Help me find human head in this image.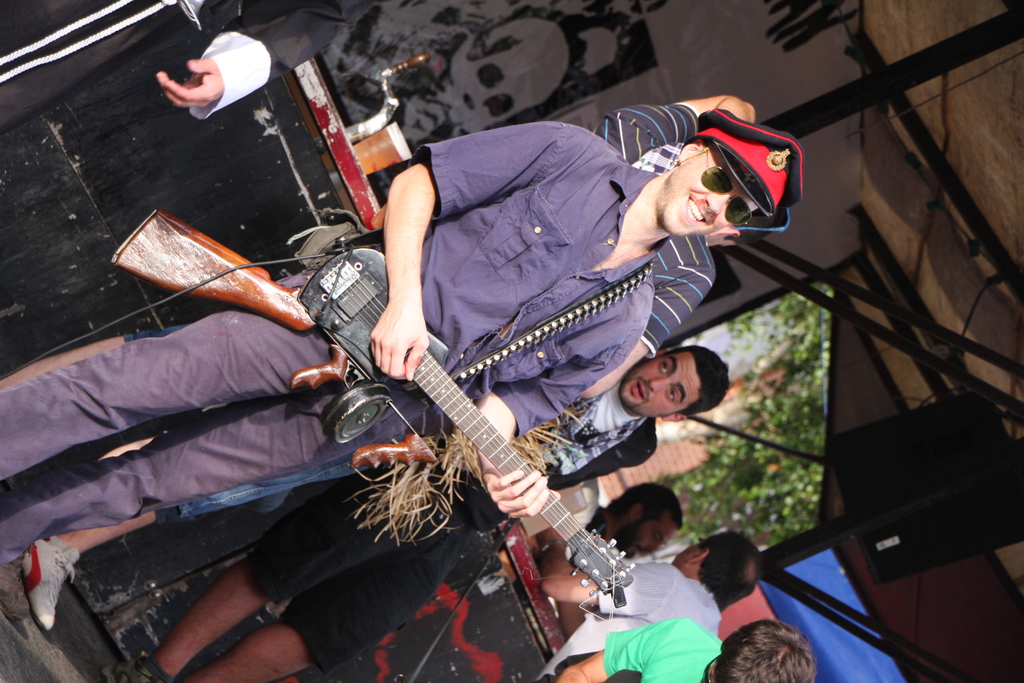
Found it: <box>607,483,682,555</box>.
